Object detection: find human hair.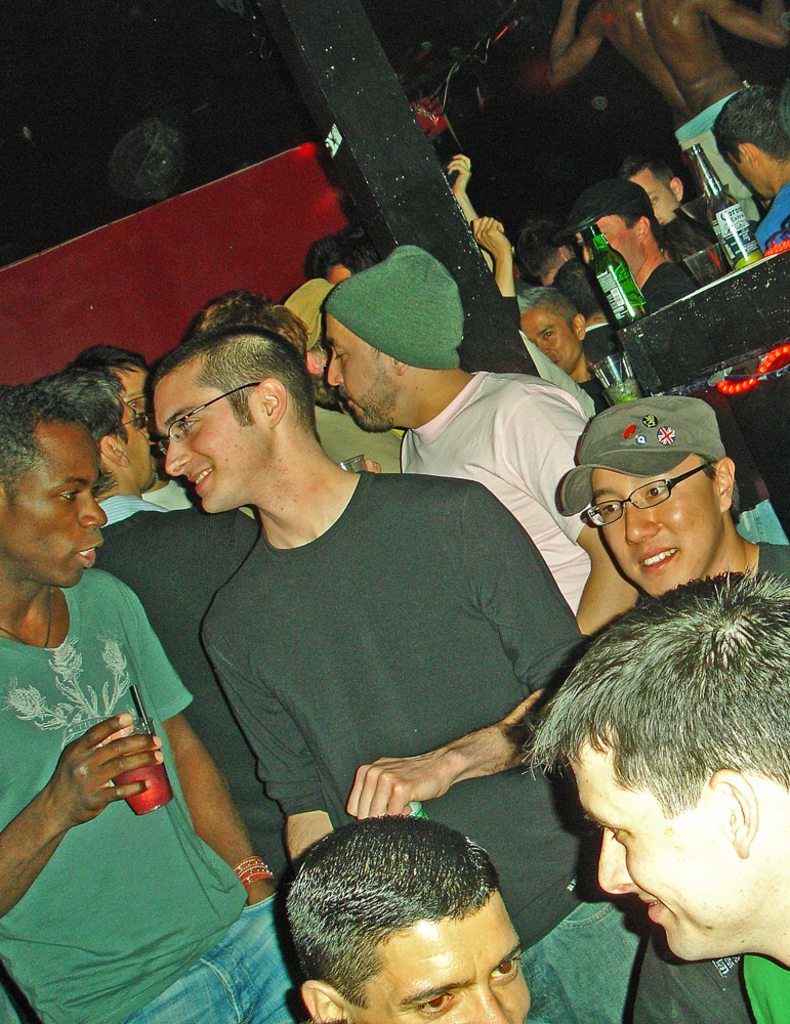
region(151, 325, 325, 435).
